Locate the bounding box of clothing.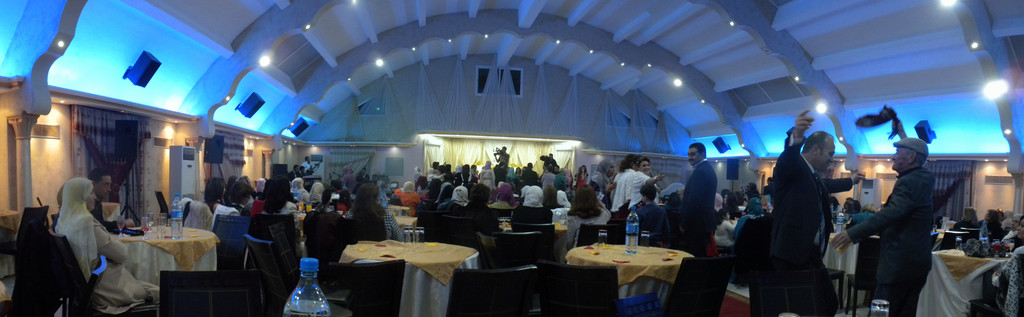
Bounding box: detection(600, 194, 607, 205).
